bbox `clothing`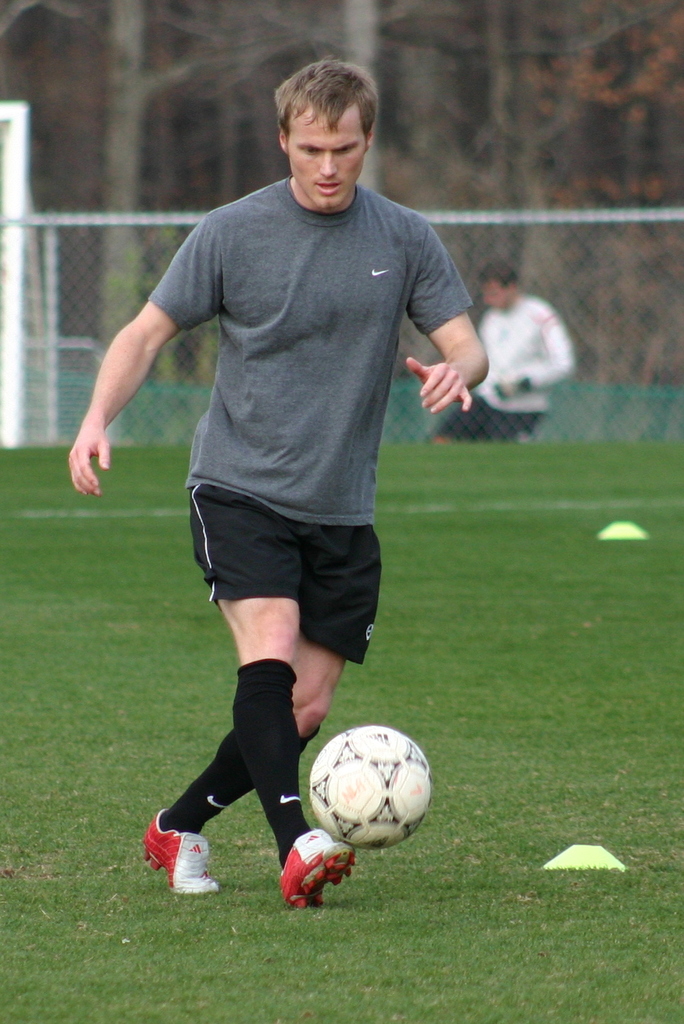
(x1=118, y1=101, x2=448, y2=691)
